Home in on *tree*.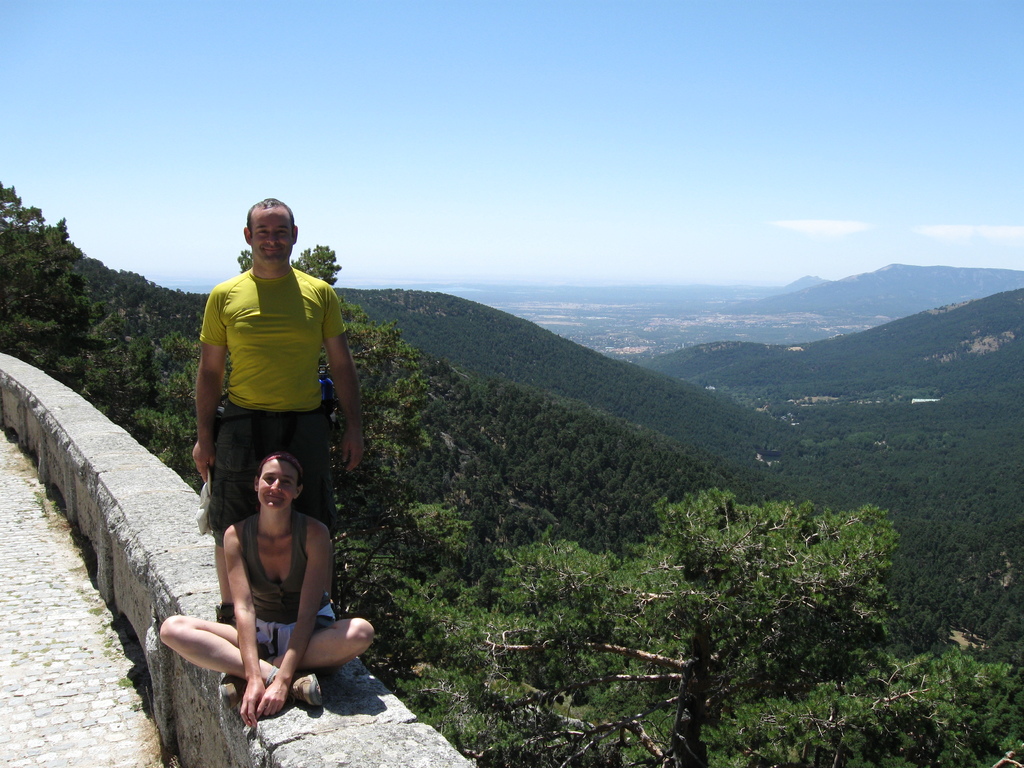
Homed in at box(125, 337, 225, 498).
